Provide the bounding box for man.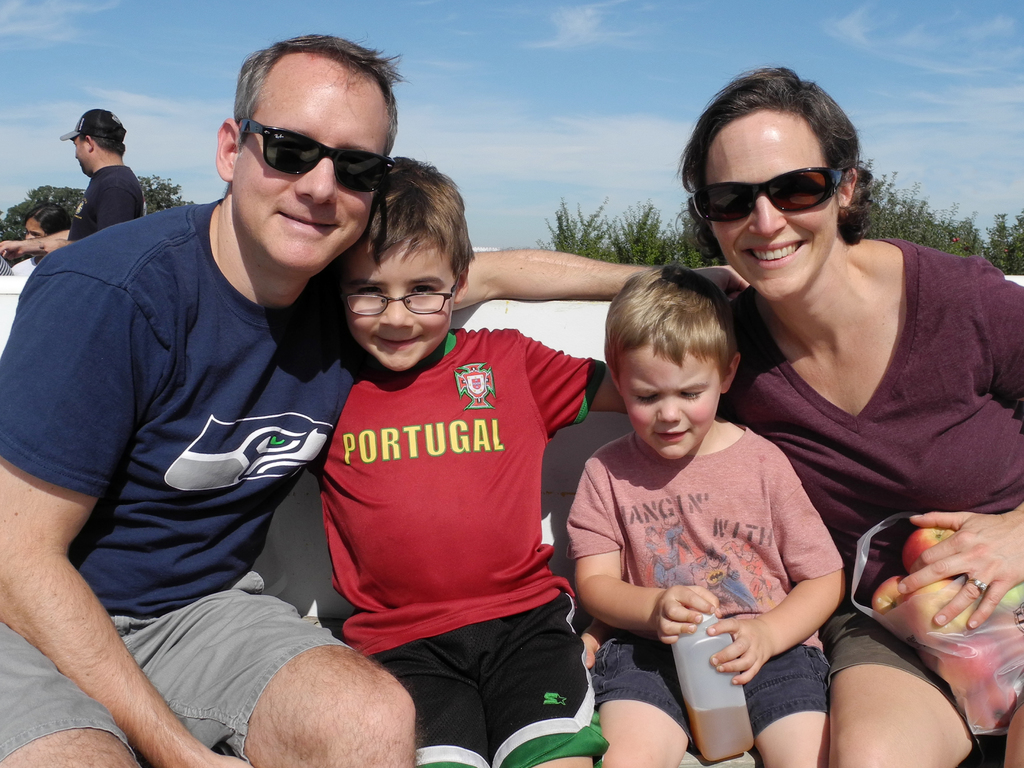
bbox(0, 31, 756, 767).
